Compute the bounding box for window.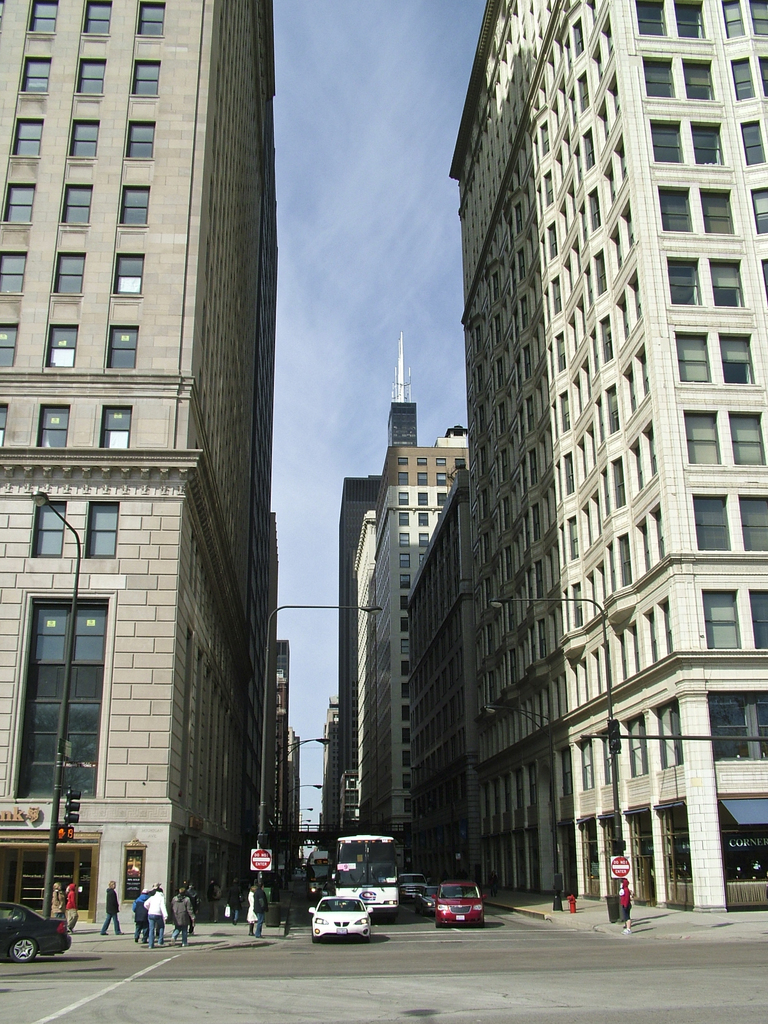
rect(124, 122, 154, 156).
